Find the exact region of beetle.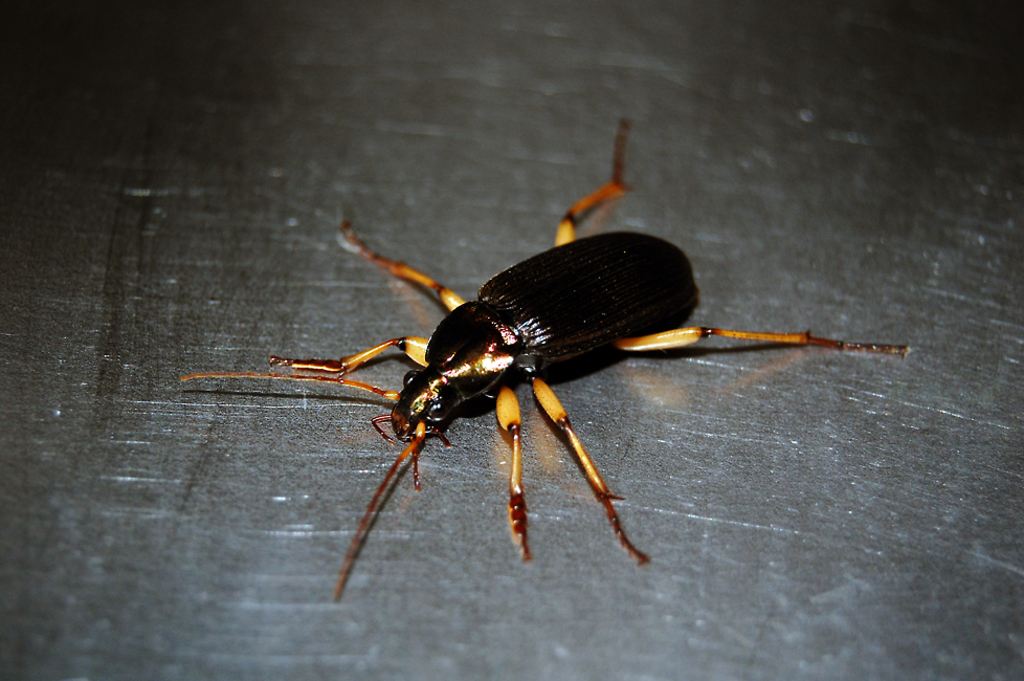
Exact region: [174,147,908,603].
